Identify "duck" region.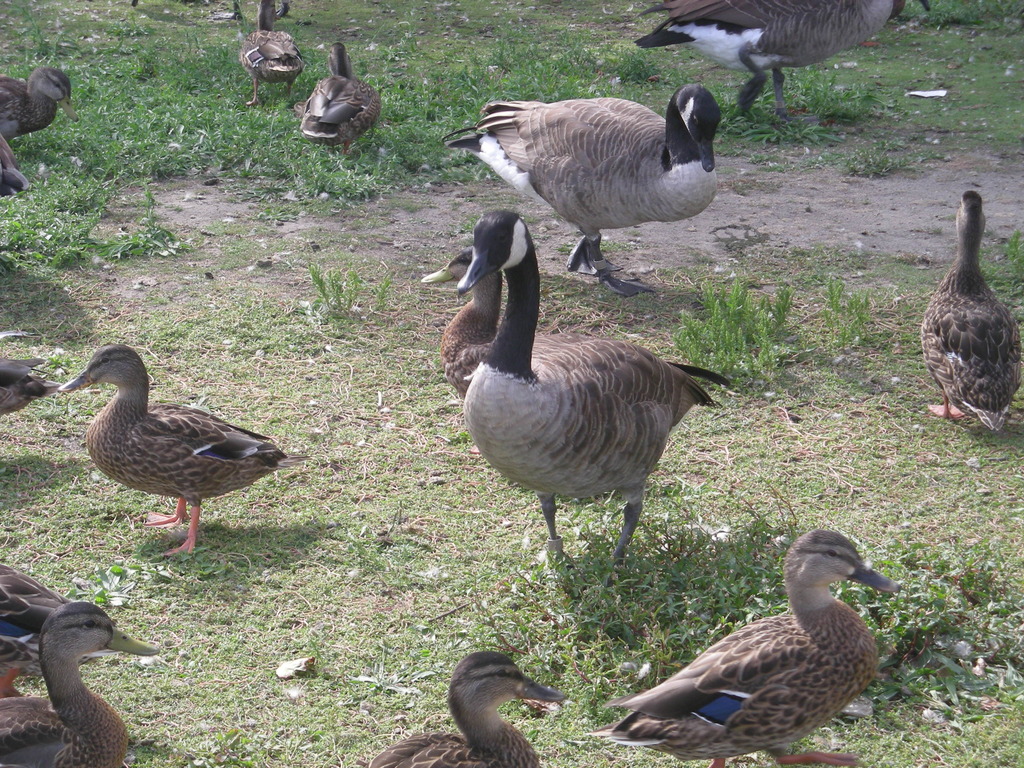
Region: left=0, top=362, right=81, bottom=419.
